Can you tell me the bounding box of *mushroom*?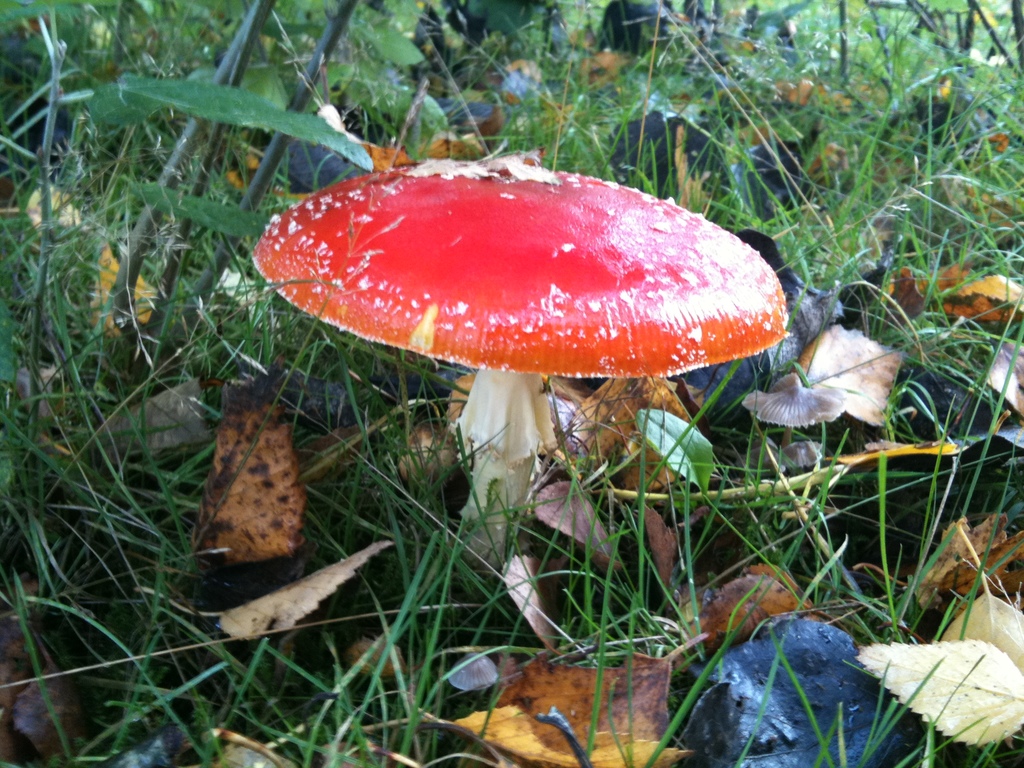
detection(239, 170, 815, 668).
